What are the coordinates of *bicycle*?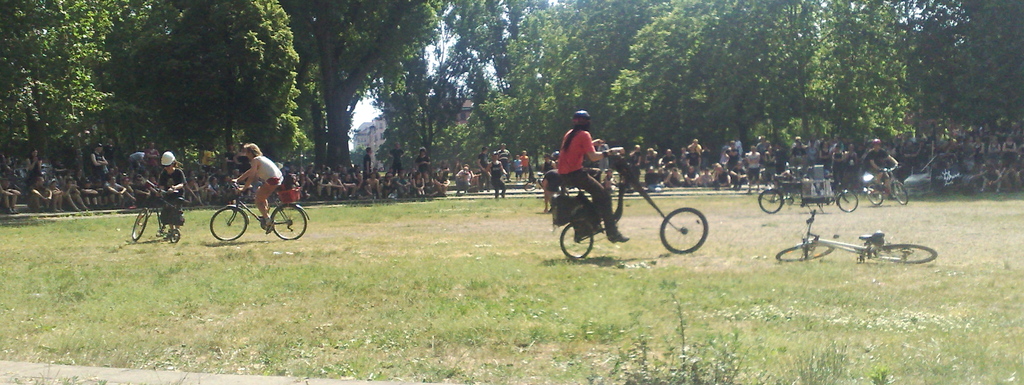
(x1=758, y1=173, x2=858, y2=221).
